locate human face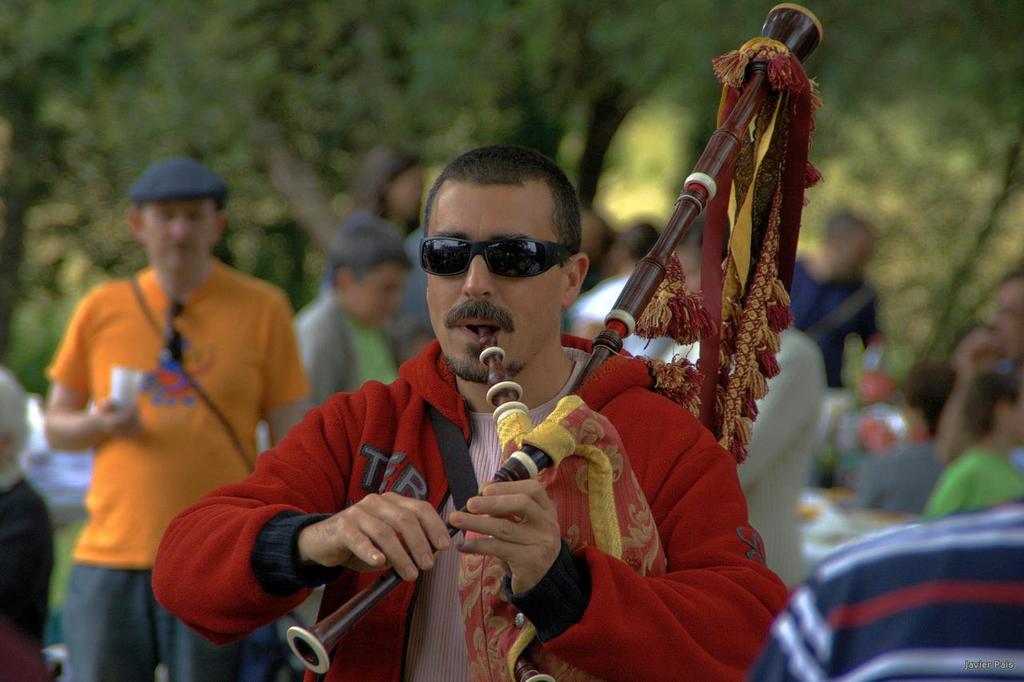
{"x1": 342, "y1": 259, "x2": 408, "y2": 329}
